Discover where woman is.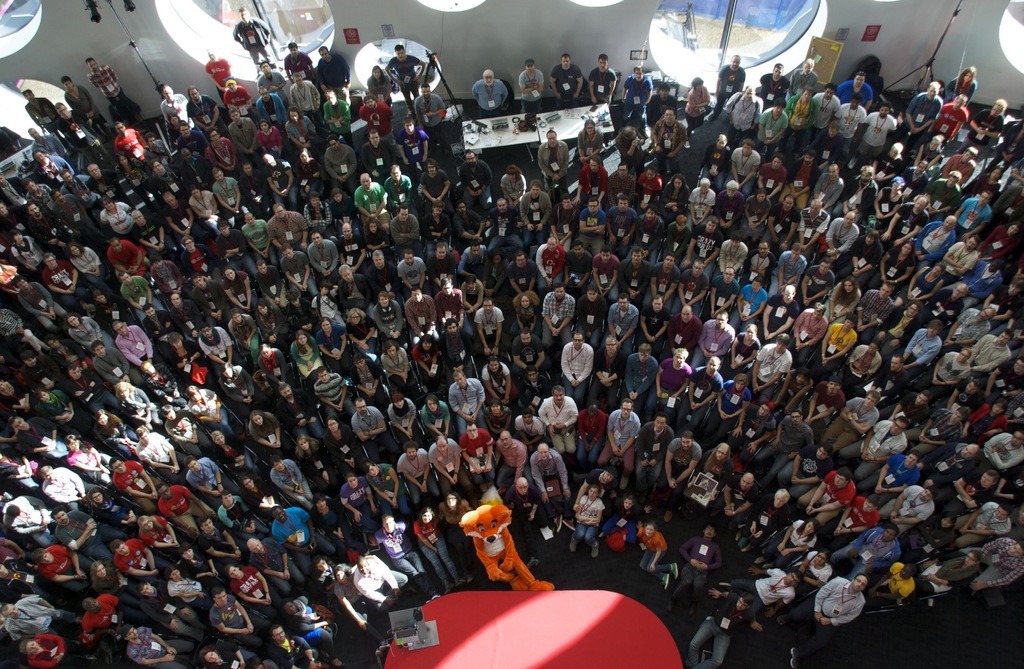
Discovered at bbox(231, 310, 268, 367).
